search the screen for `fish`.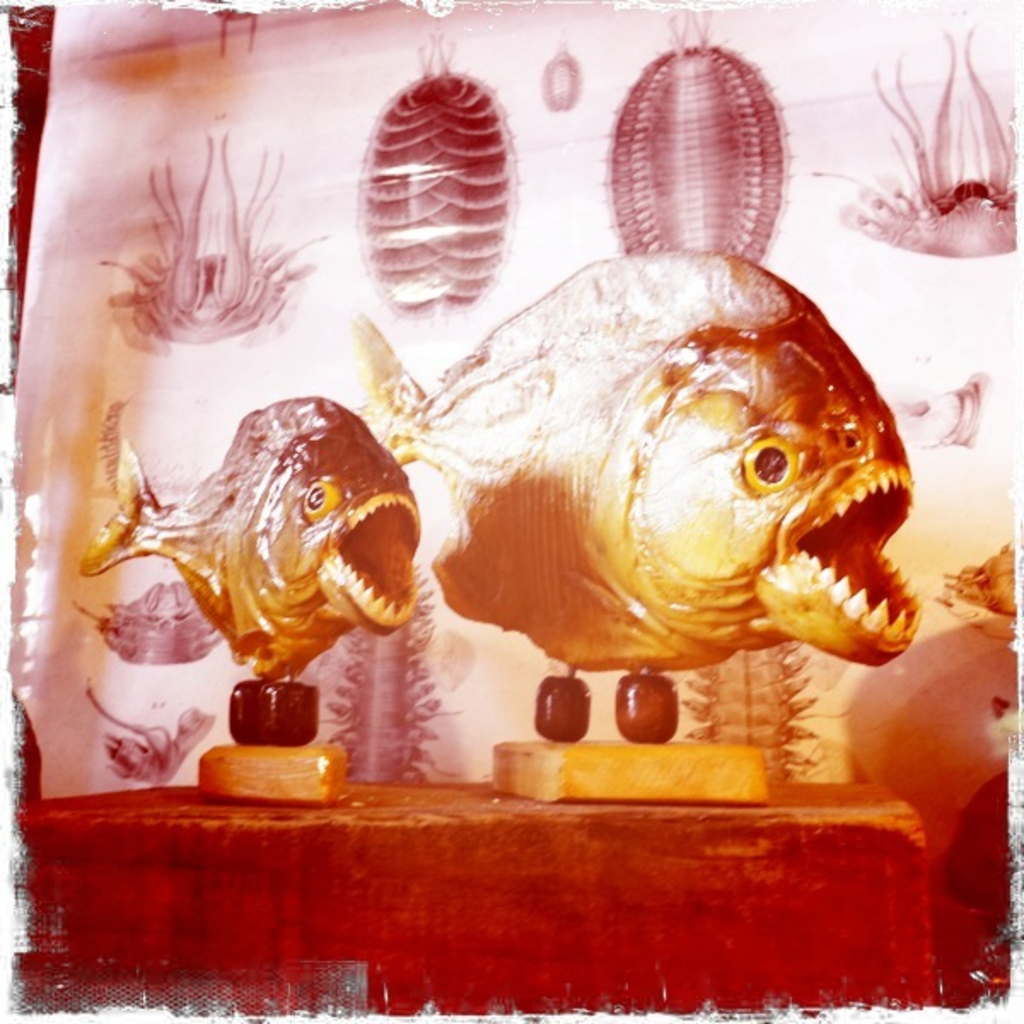
Found at 75:396:418:684.
